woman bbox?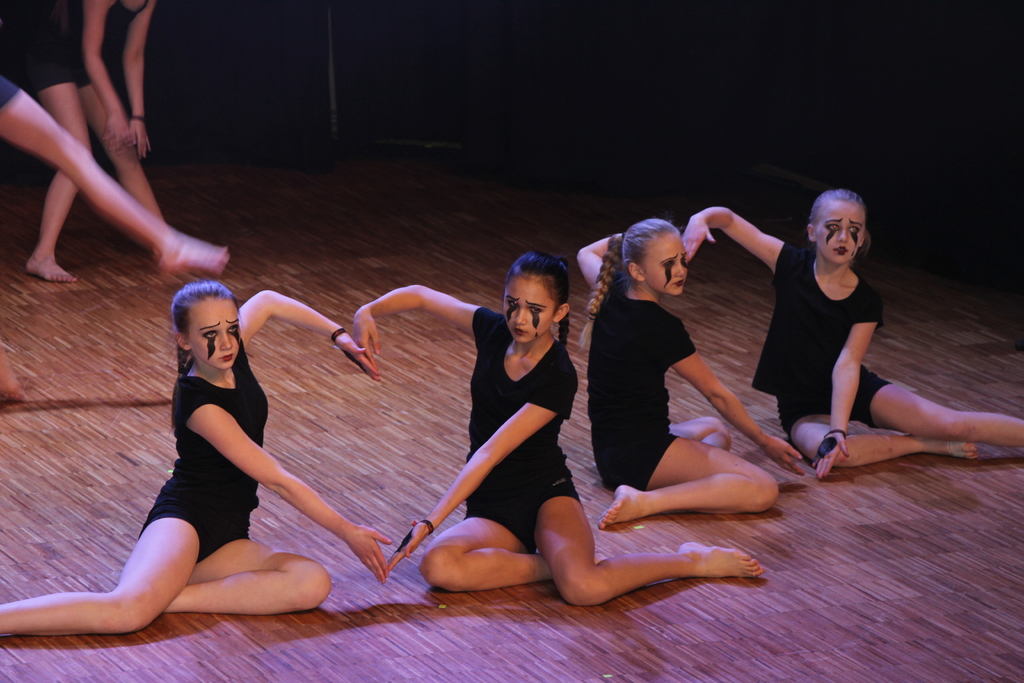
(x1=353, y1=242, x2=762, y2=611)
